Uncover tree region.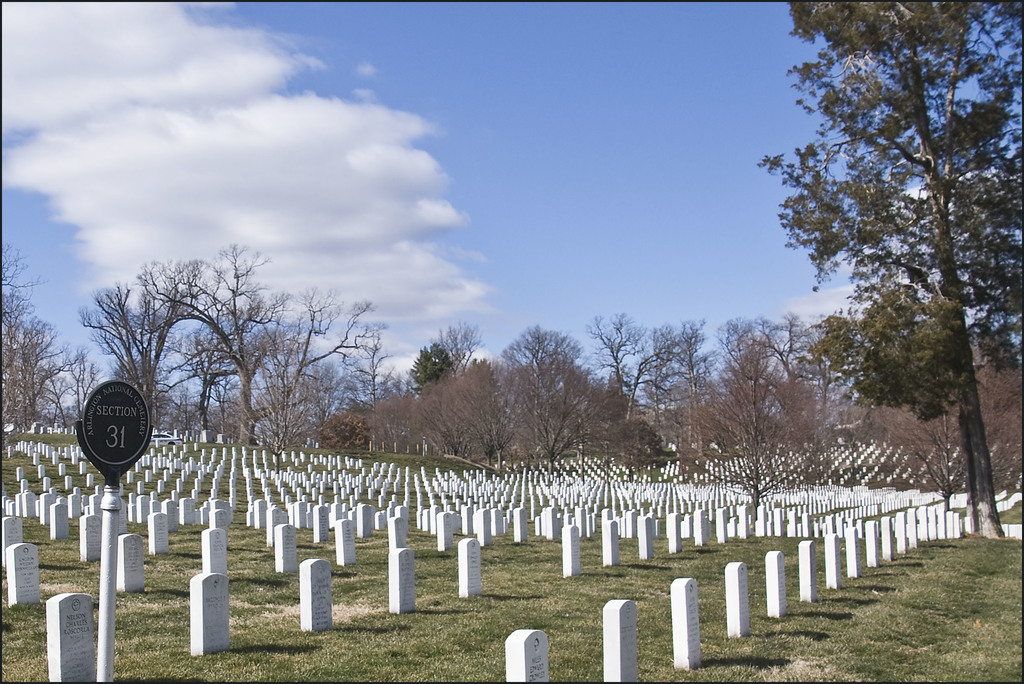
Uncovered: [773,35,1006,526].
